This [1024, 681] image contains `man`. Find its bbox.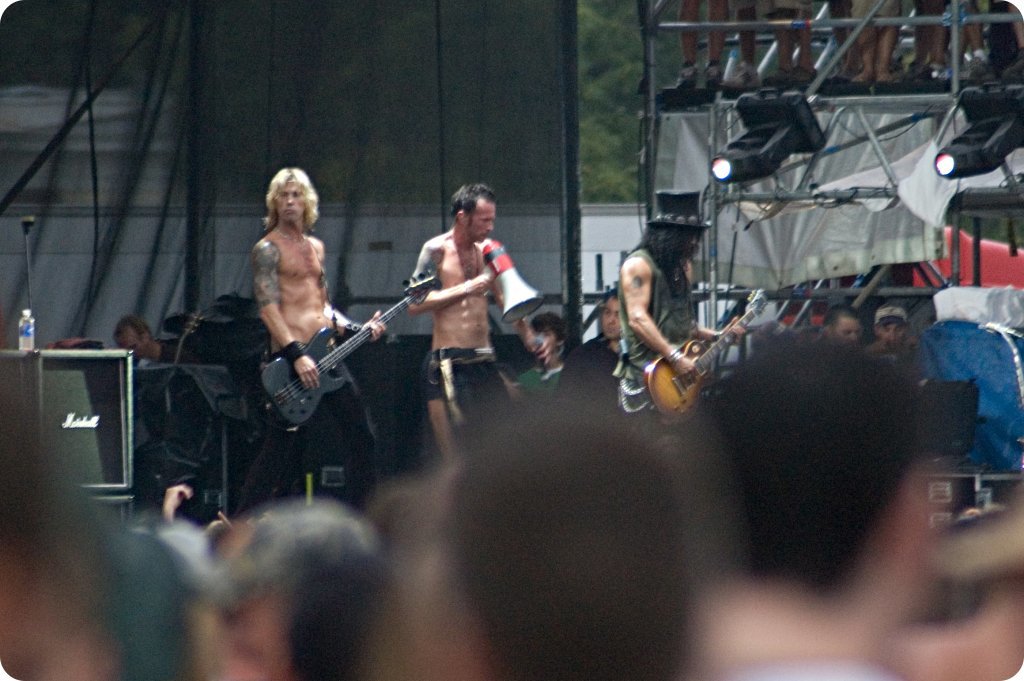
l=397, t=183, r=546, b=499.
